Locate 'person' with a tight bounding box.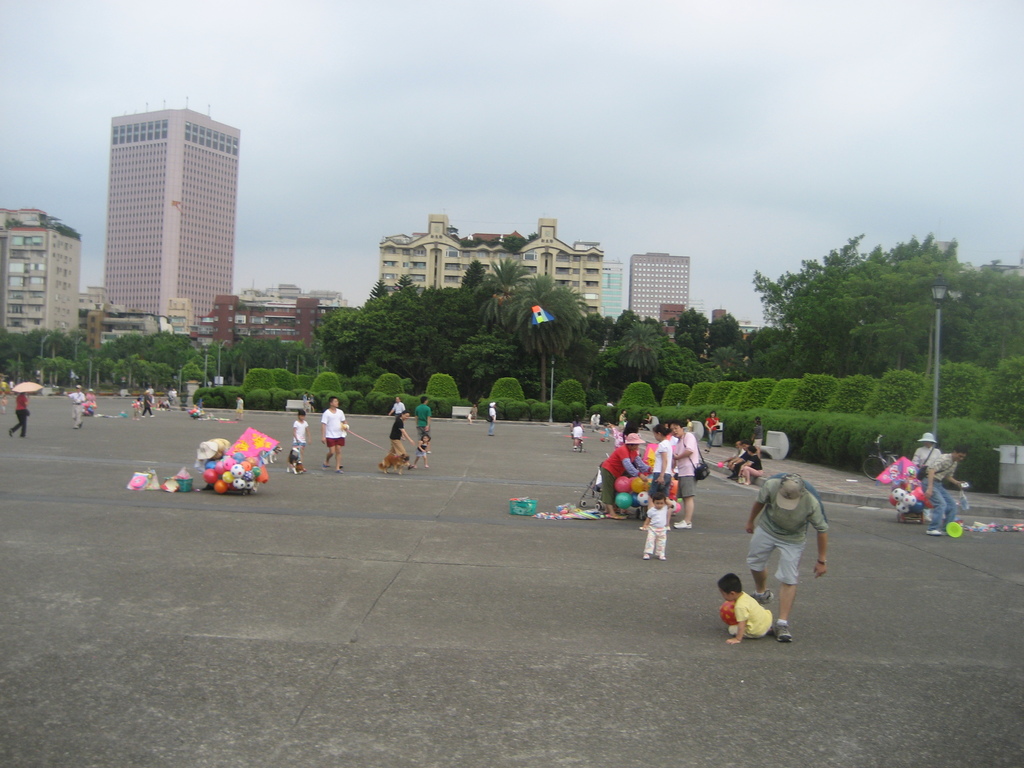
locate(648, 427, 669, 496).
